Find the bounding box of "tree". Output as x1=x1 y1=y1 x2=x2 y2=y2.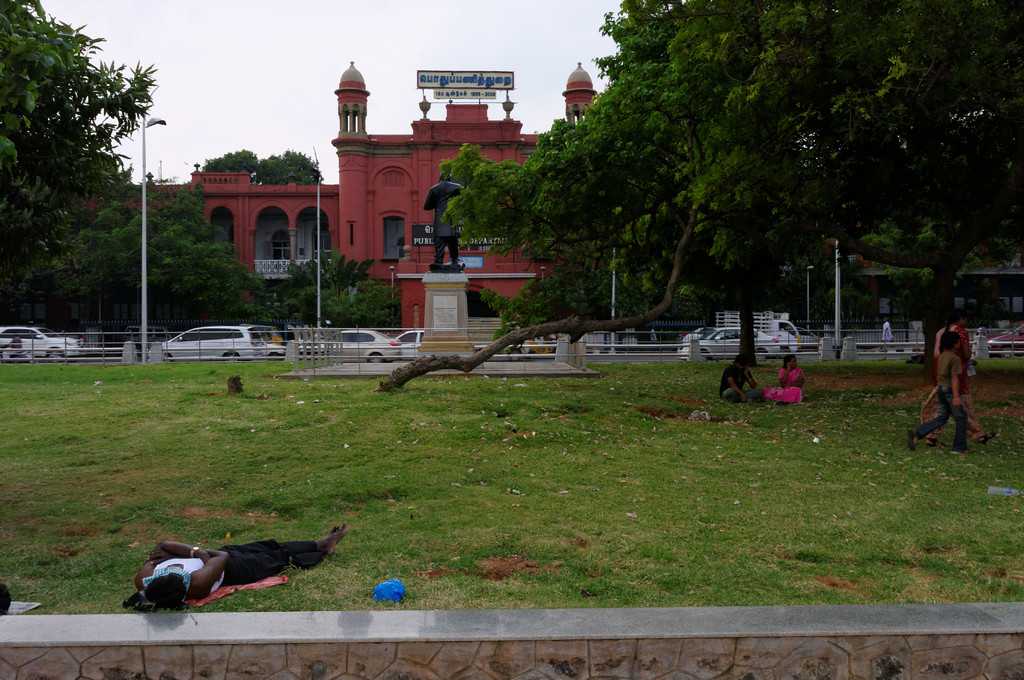
x1=435 y1=0 x2=907 y2=359.
